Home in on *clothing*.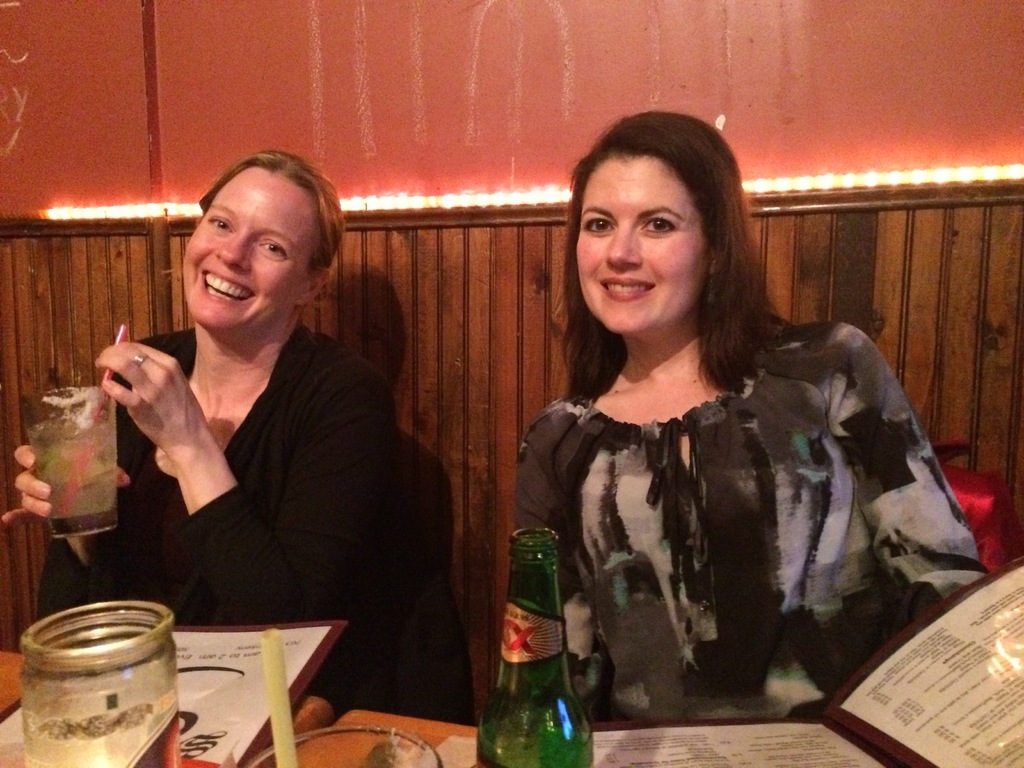
Homed in at [left=29, top=312, right=382, bottom=698].
